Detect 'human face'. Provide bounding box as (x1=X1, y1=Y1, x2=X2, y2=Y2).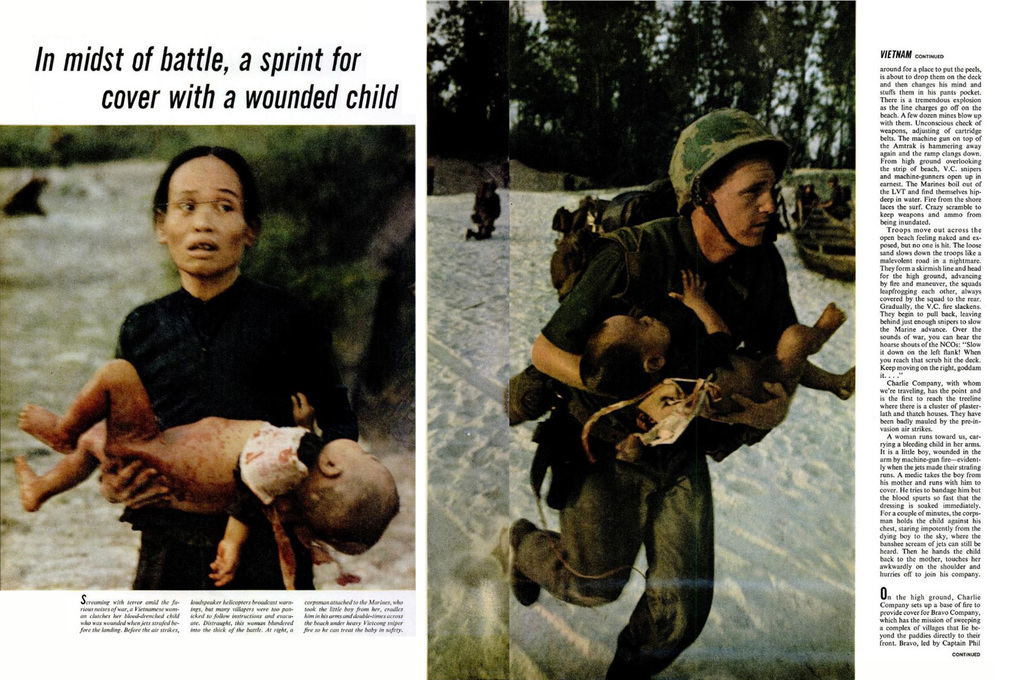
(x1=327, y1=440, x2=396, y2=496).
